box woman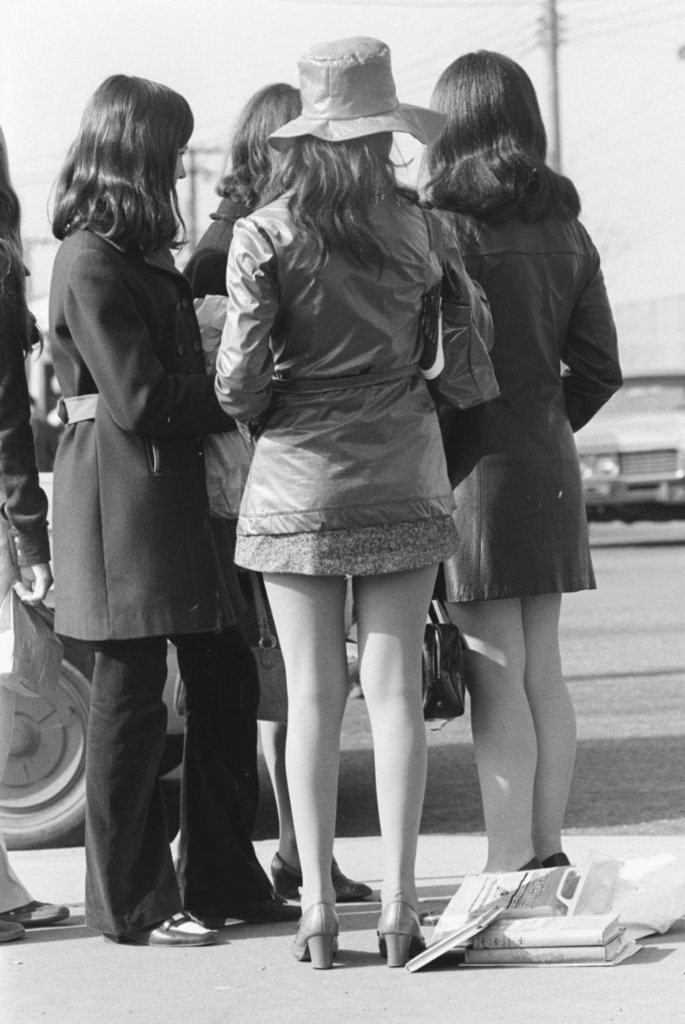
{"left": 409, "top": 39, "right": 623, "bottom": 883}
